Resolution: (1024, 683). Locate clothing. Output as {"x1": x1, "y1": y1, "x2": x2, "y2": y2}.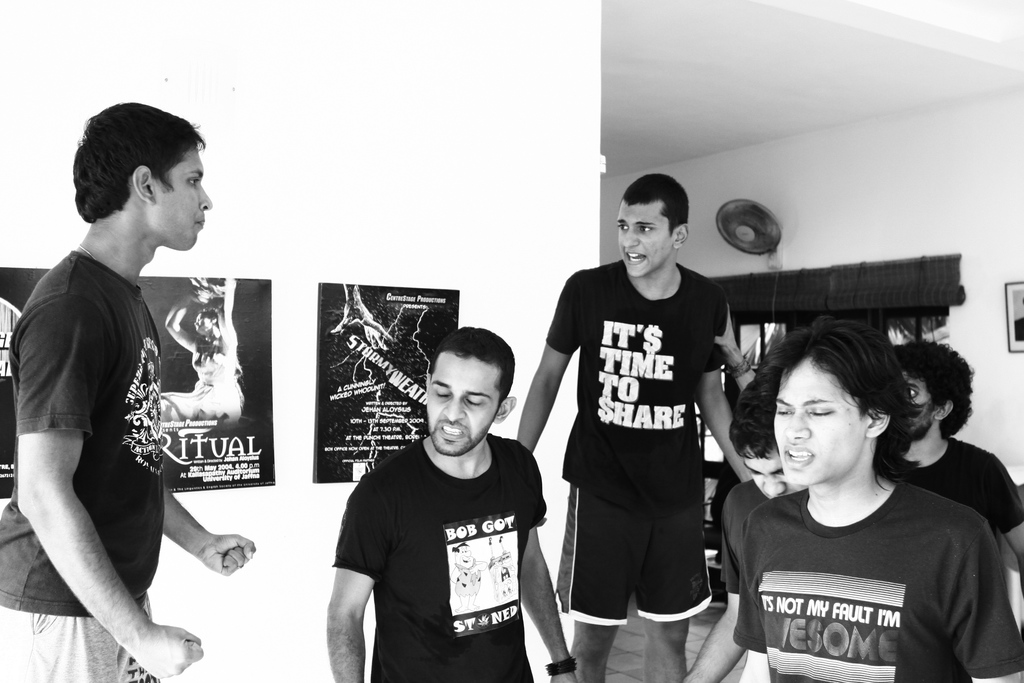
{"x1": 335, "y1": 431, "x2": 578, "y2": 682}.
